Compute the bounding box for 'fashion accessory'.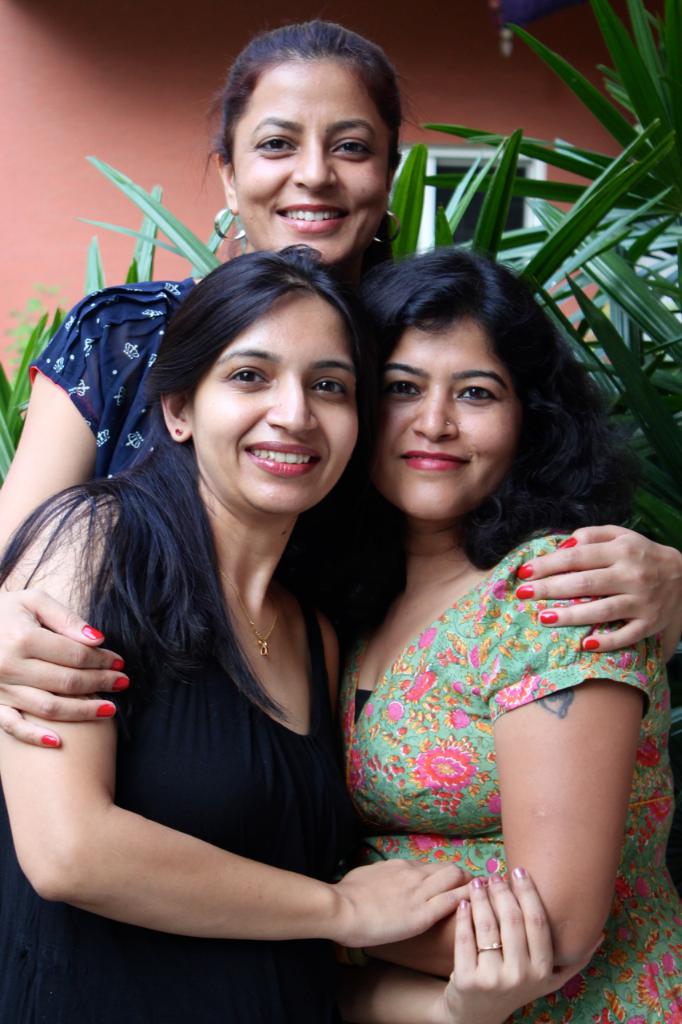
{"left": 112, "top": 658, "right": 126, "bottom": 666}.
